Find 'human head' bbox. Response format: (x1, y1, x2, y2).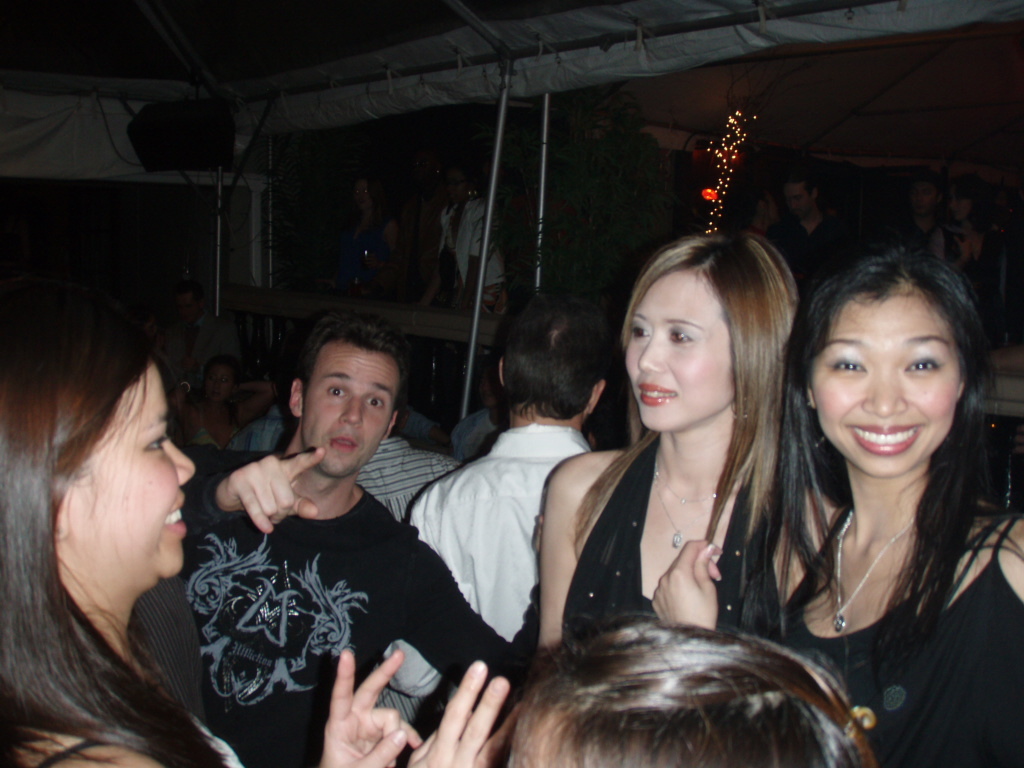
(498, 293, 607, 416).
